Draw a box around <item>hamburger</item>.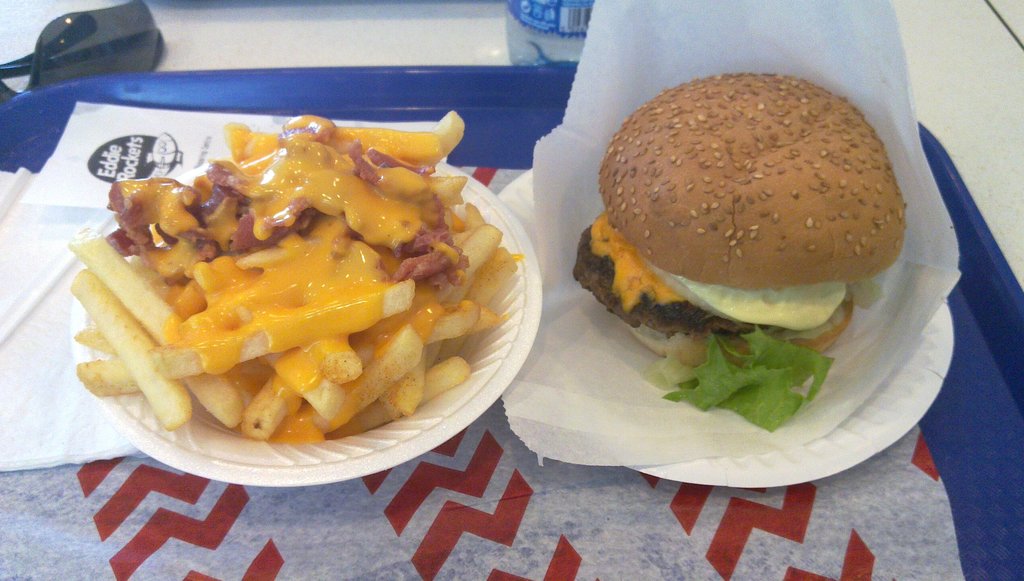
568, 69, 905, 432.
